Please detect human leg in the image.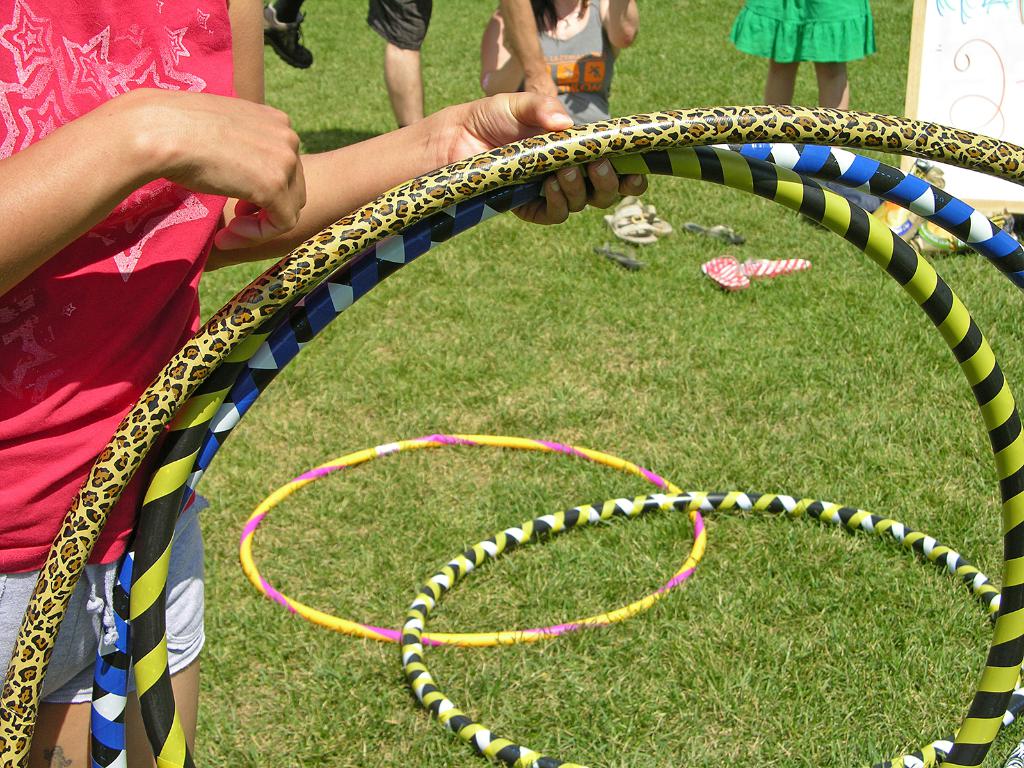
box=[262, 0, 312, 68].
